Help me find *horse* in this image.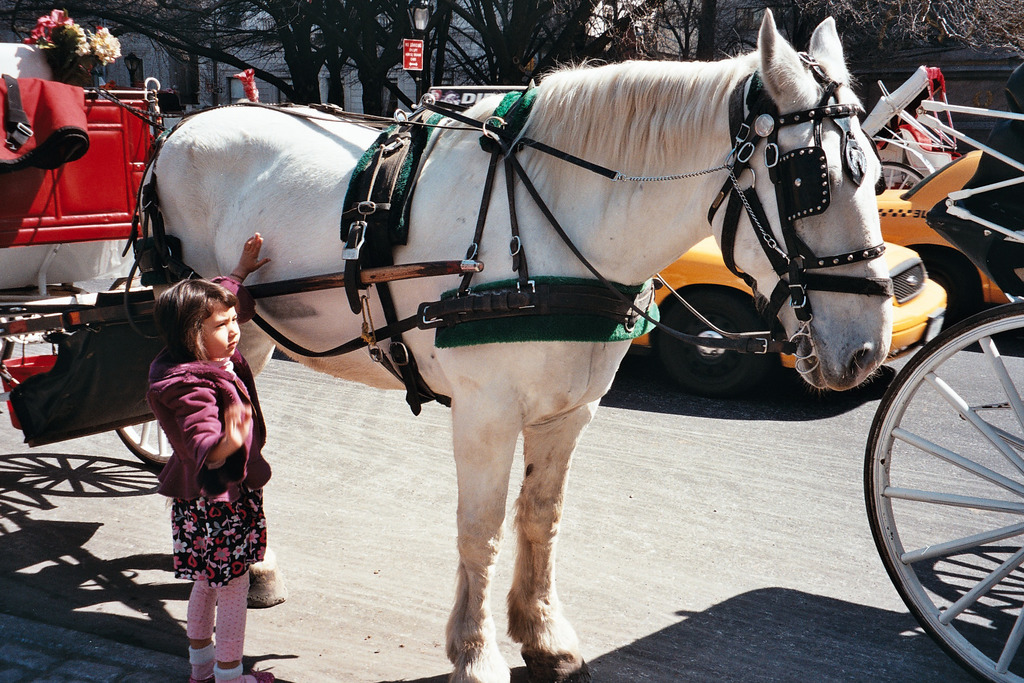
Found it: bbox=(145, 10, 893, 682).
